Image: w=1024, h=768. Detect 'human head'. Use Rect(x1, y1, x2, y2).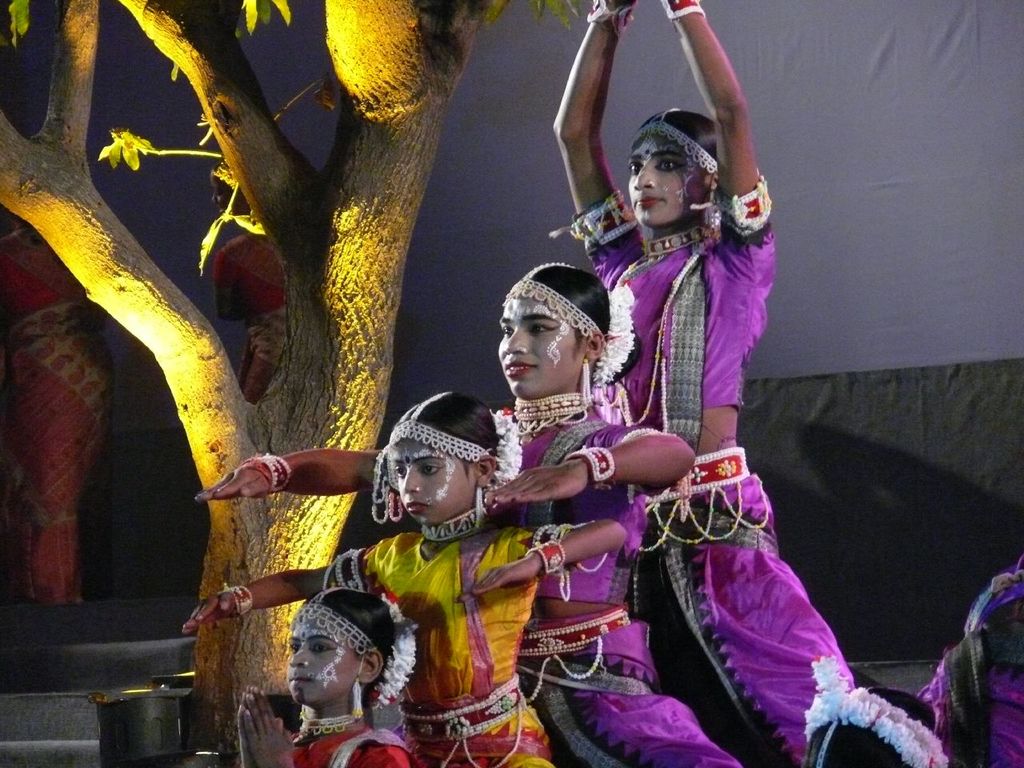
Rect(286, 586, 397, 706).
